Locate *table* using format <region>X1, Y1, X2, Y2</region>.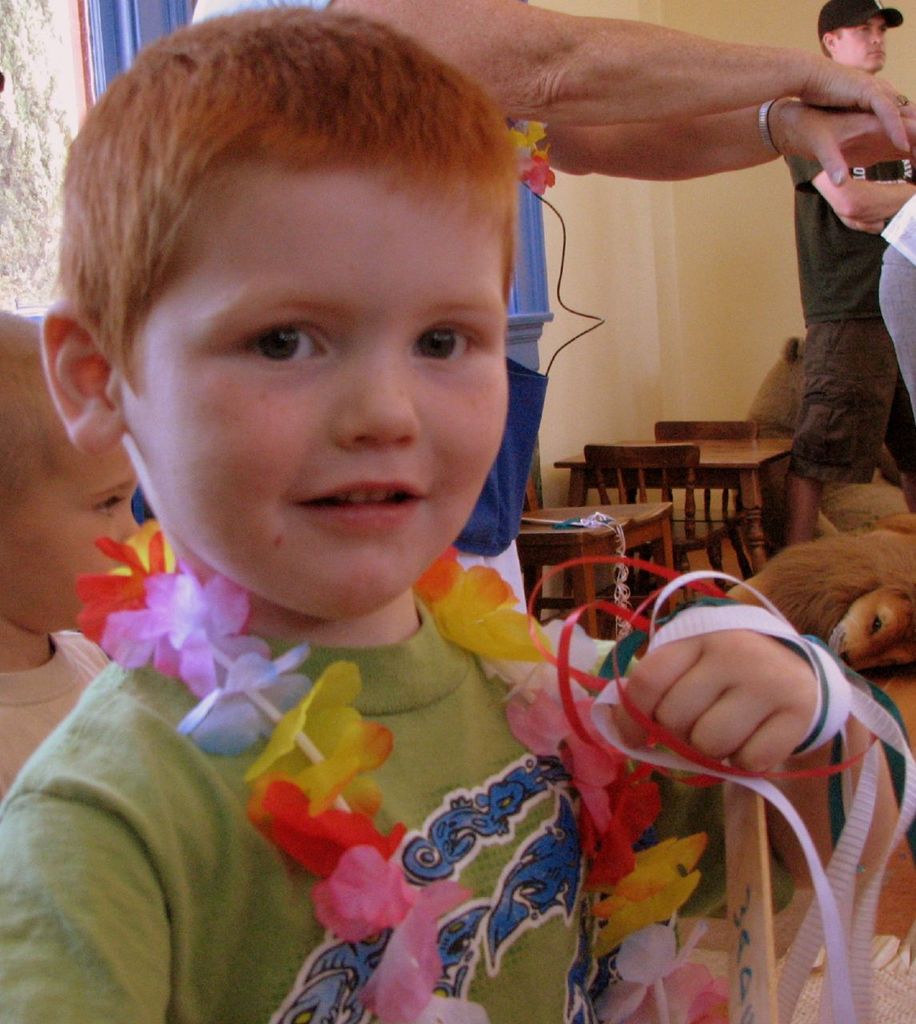
<region>562, 435, 795, 570</region>.
